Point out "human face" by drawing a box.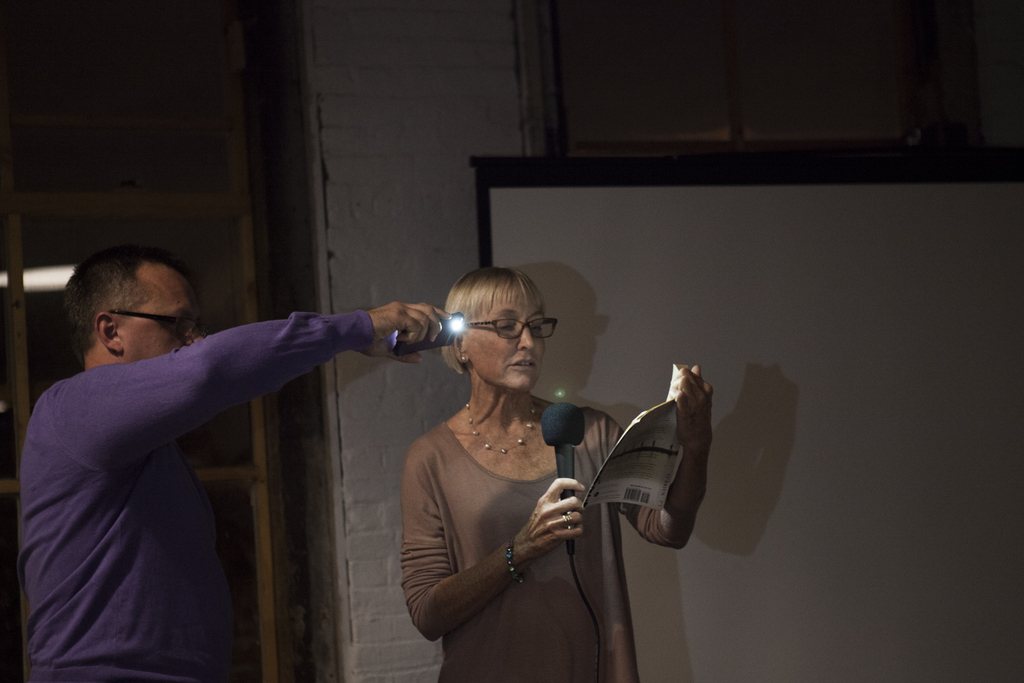
<region>468, 285, 550, 387</region>.
